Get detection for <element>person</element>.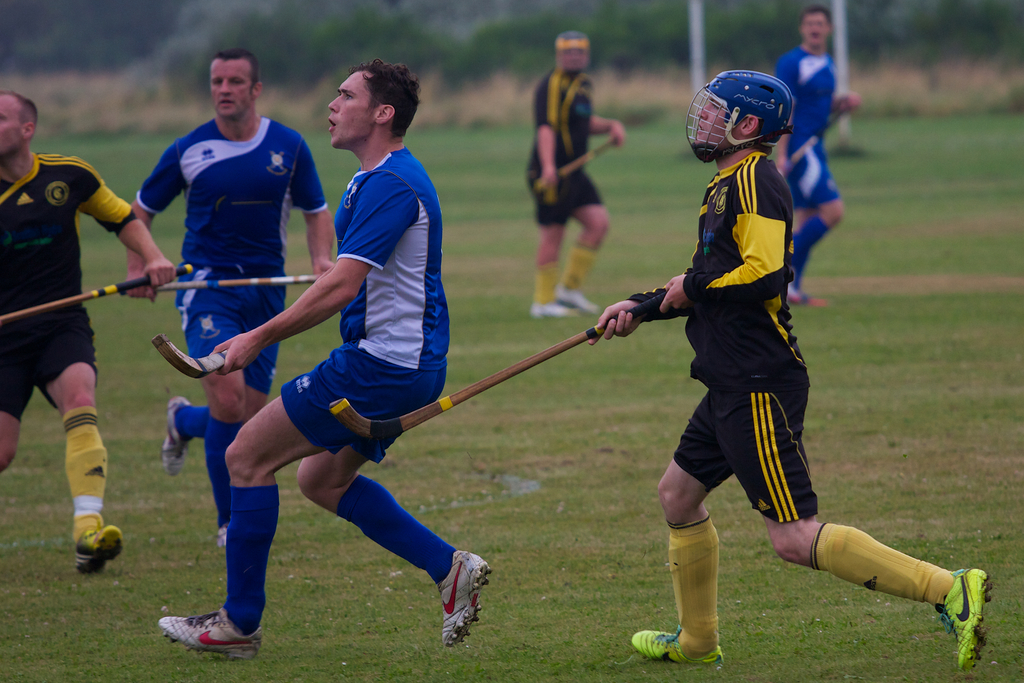
Detection: BBox(158, 59, 493, 661).
